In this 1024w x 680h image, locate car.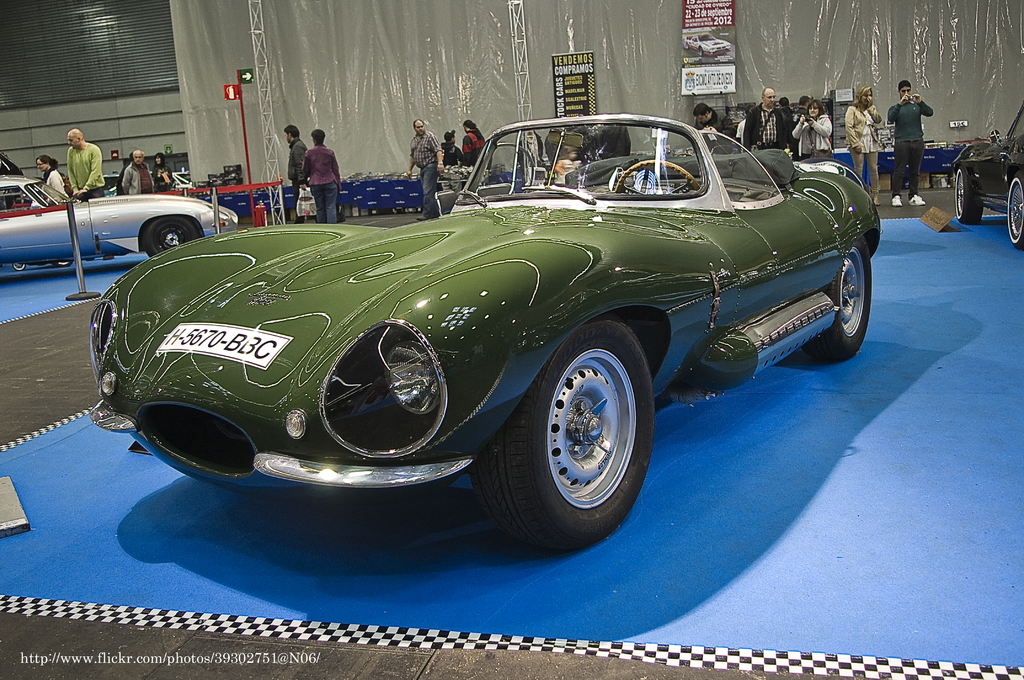
Bounding box: pyautogui.locateOnScreen(952, 99, 1023, 250).
